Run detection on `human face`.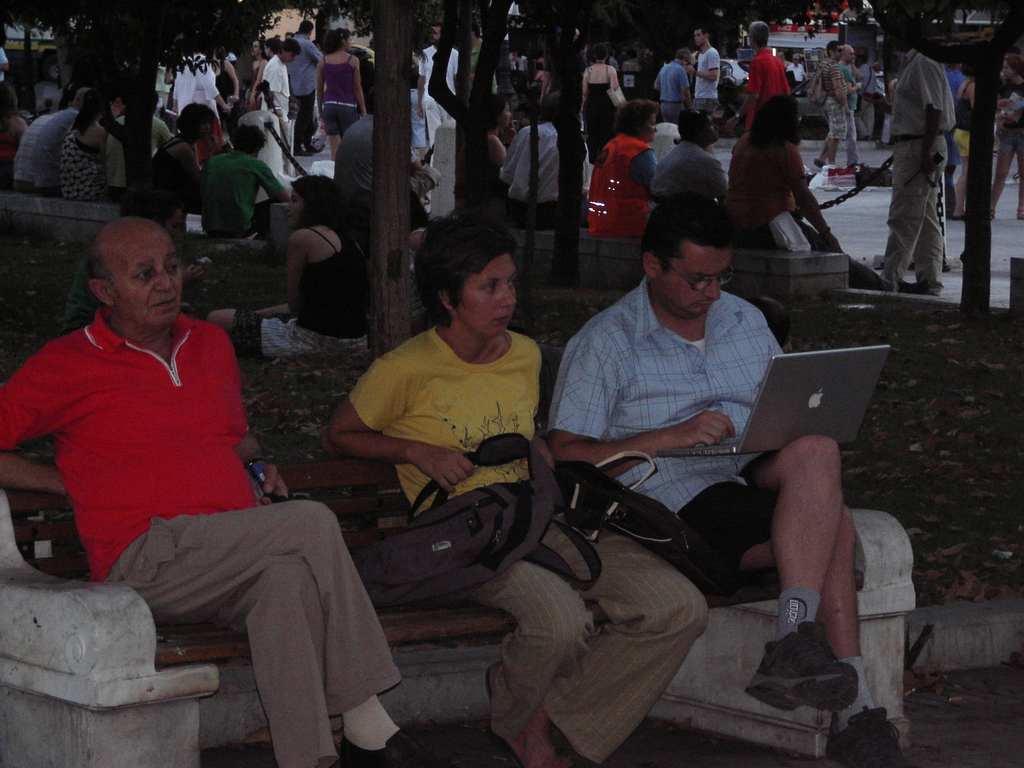
Result: bbox=[109, 223, 186, 333].
